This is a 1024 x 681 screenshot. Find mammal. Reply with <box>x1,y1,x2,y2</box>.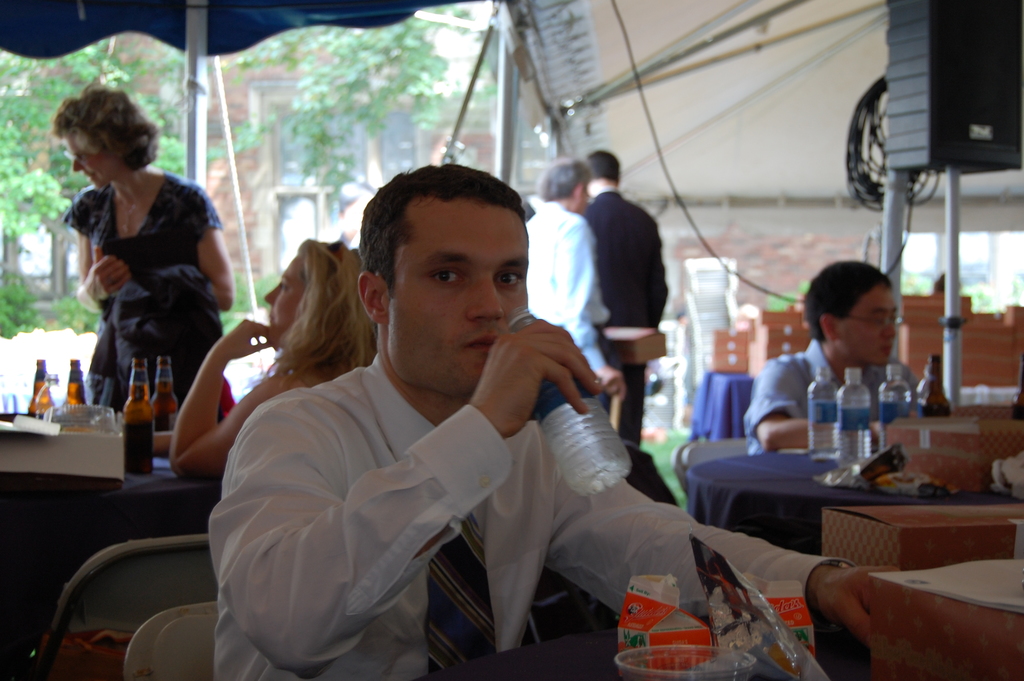
<box>165,230,384,474</box>.
